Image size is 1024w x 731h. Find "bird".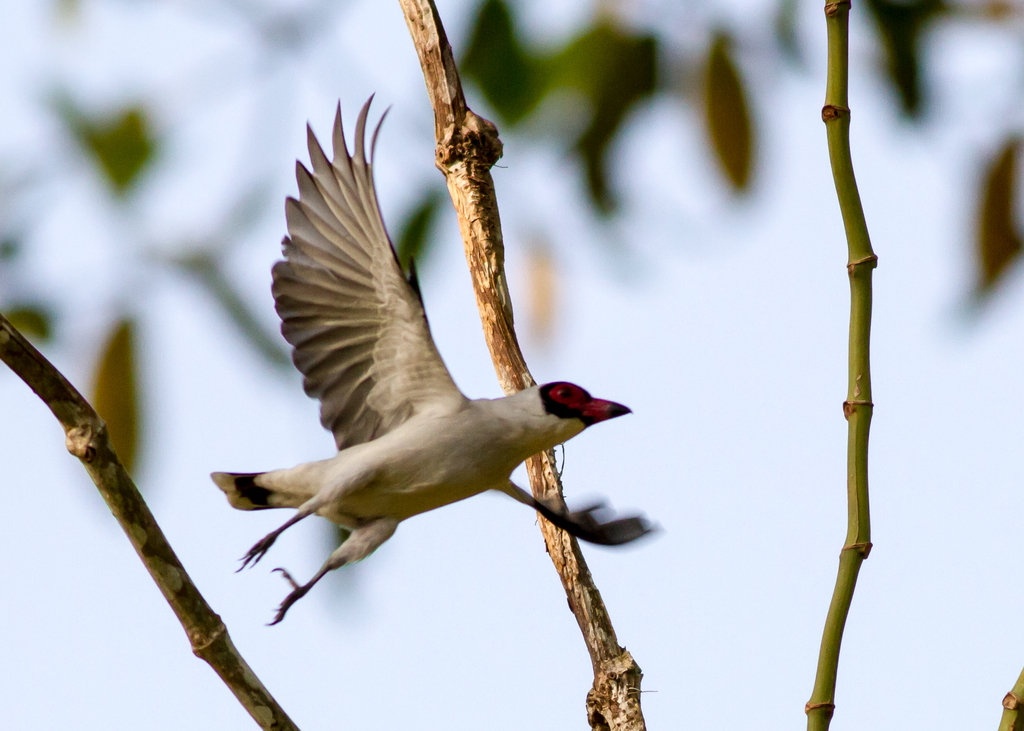
select_region(221, 122, 632, 634).
